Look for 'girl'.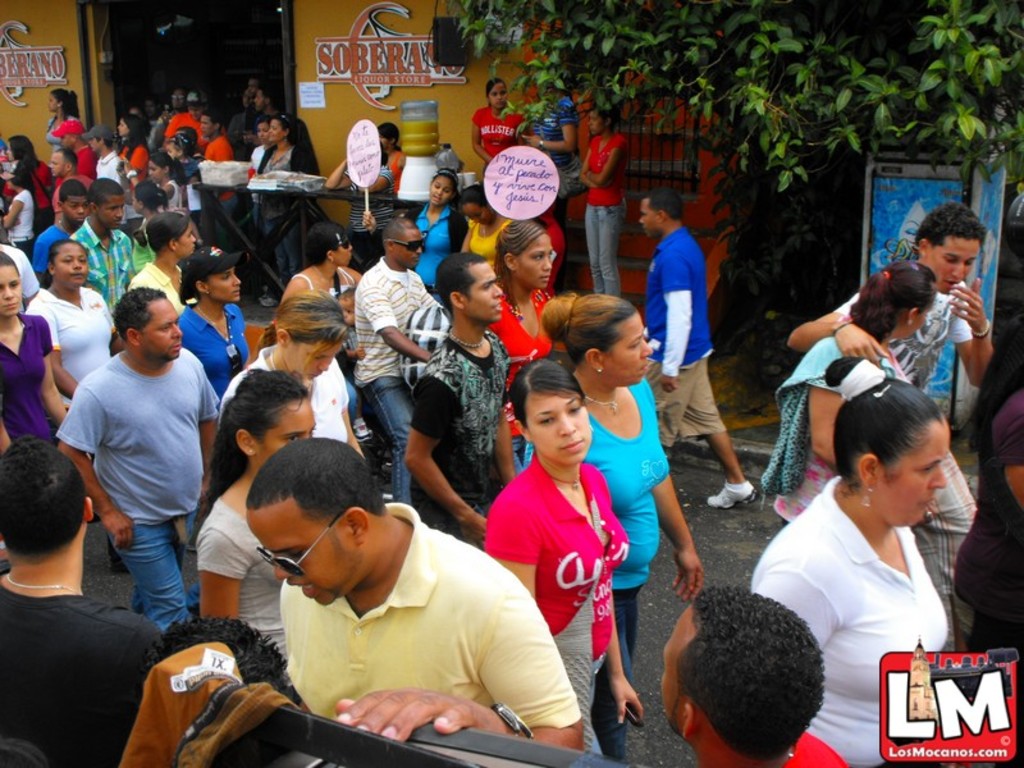
Found: [128, 205, 201, 328].
